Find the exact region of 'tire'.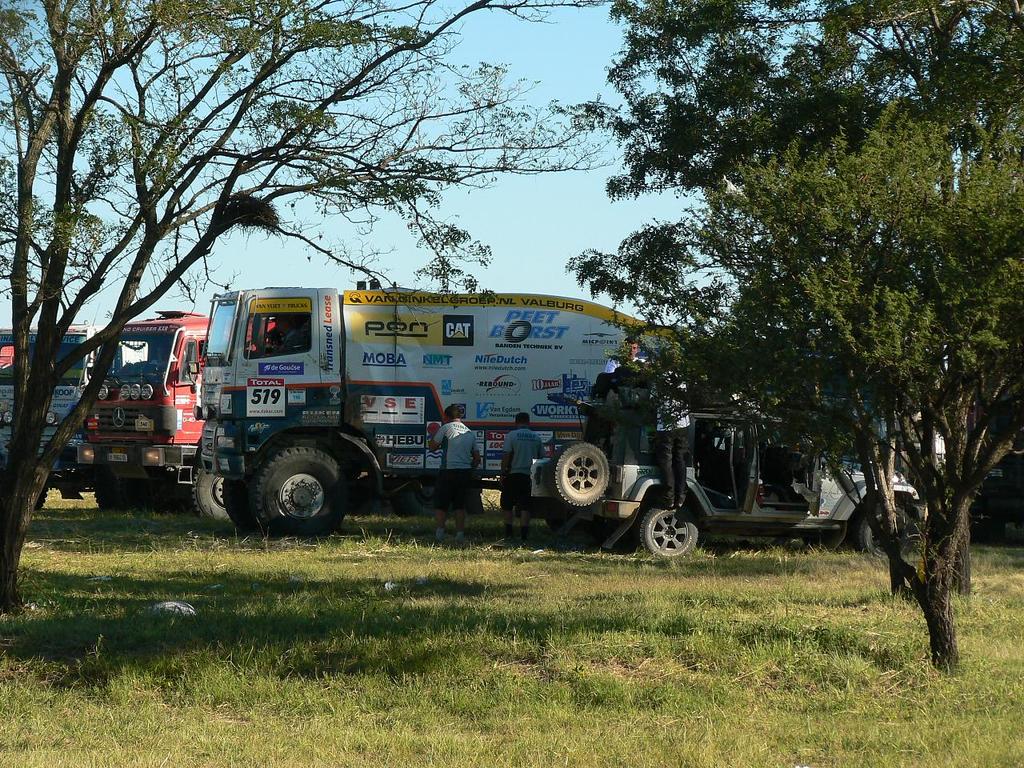
Exact region: BBox(858, 494, 923, 558).
